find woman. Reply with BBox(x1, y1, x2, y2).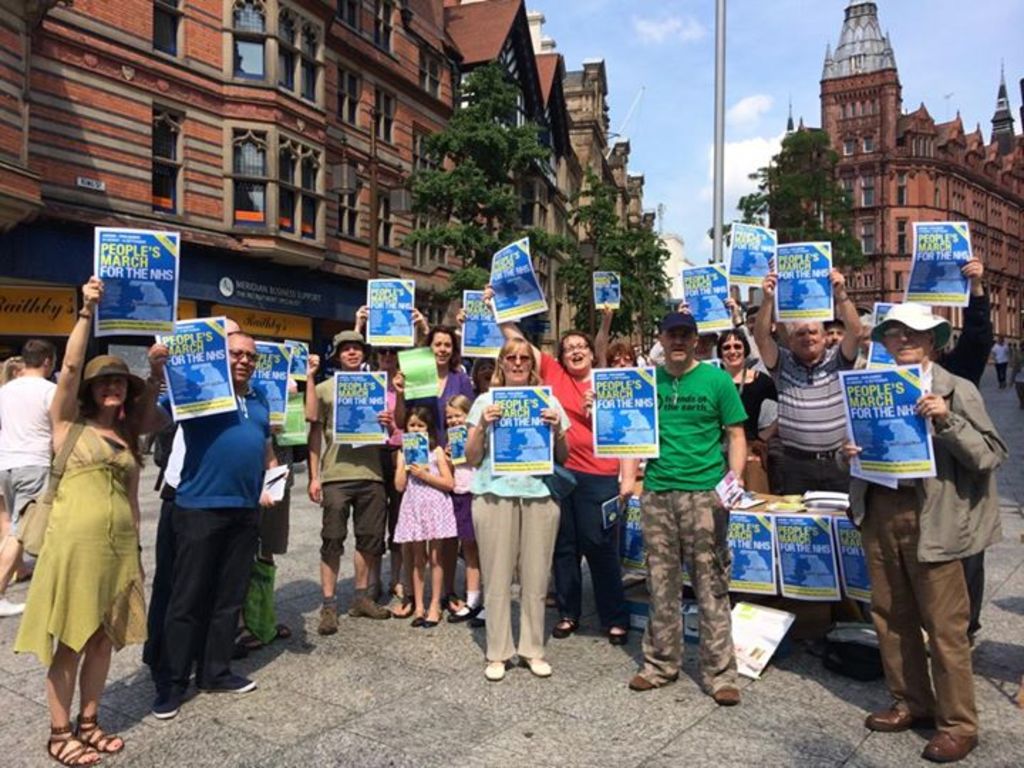
BBox(24, 341, 146, 740).
